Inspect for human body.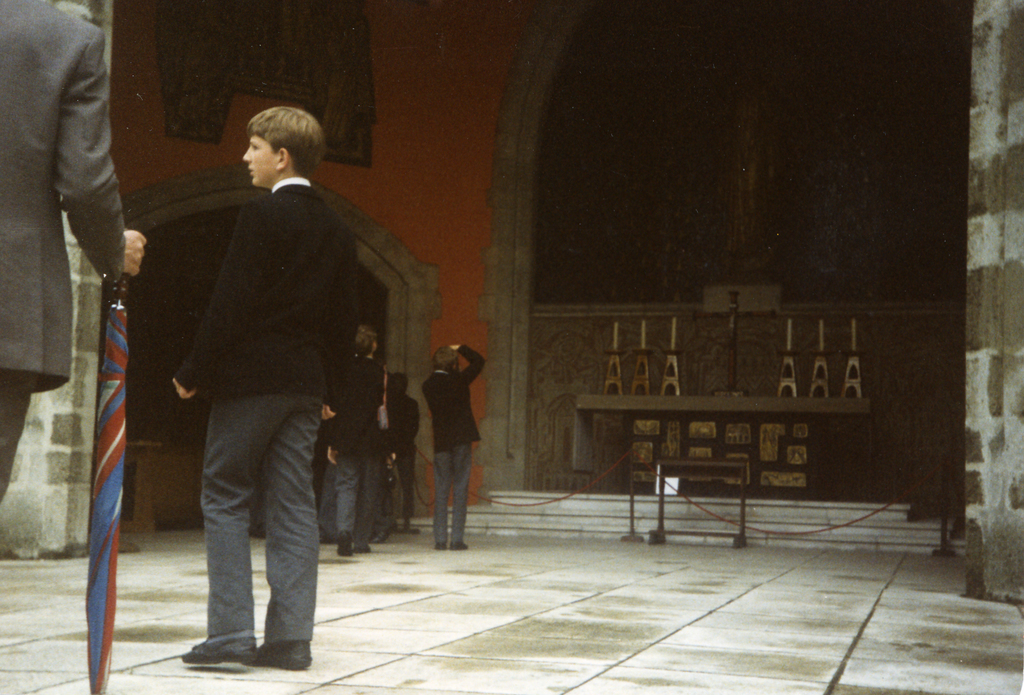
Inspection: <region>422, 342, 489, 551</region>.
